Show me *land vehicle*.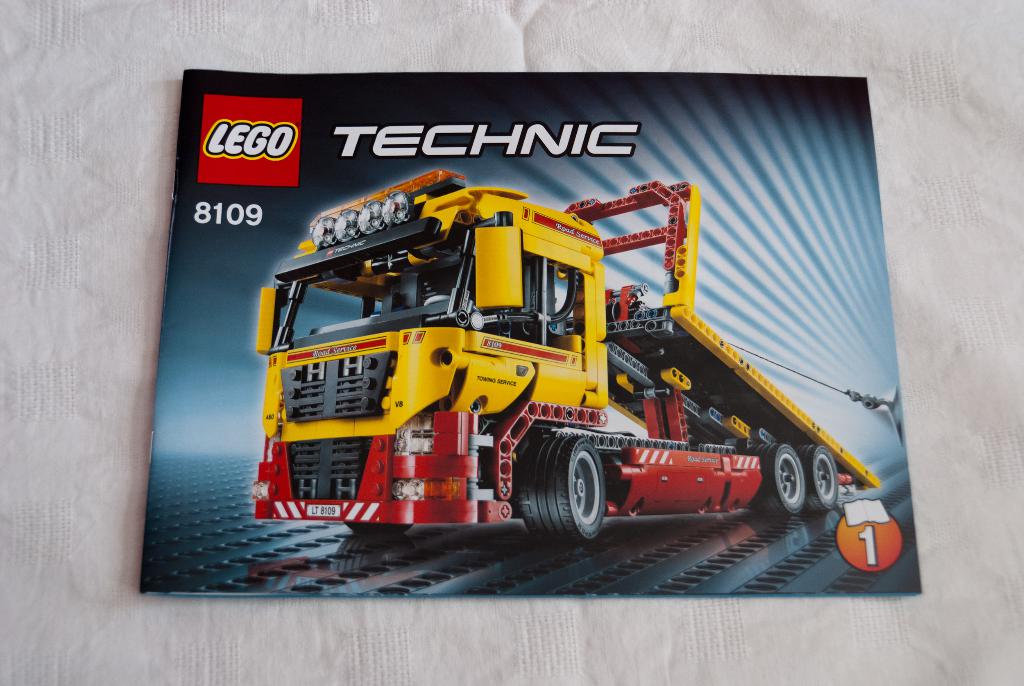
*land vehicle* is here: [left=344, top=202, right=826, bottom=555].
